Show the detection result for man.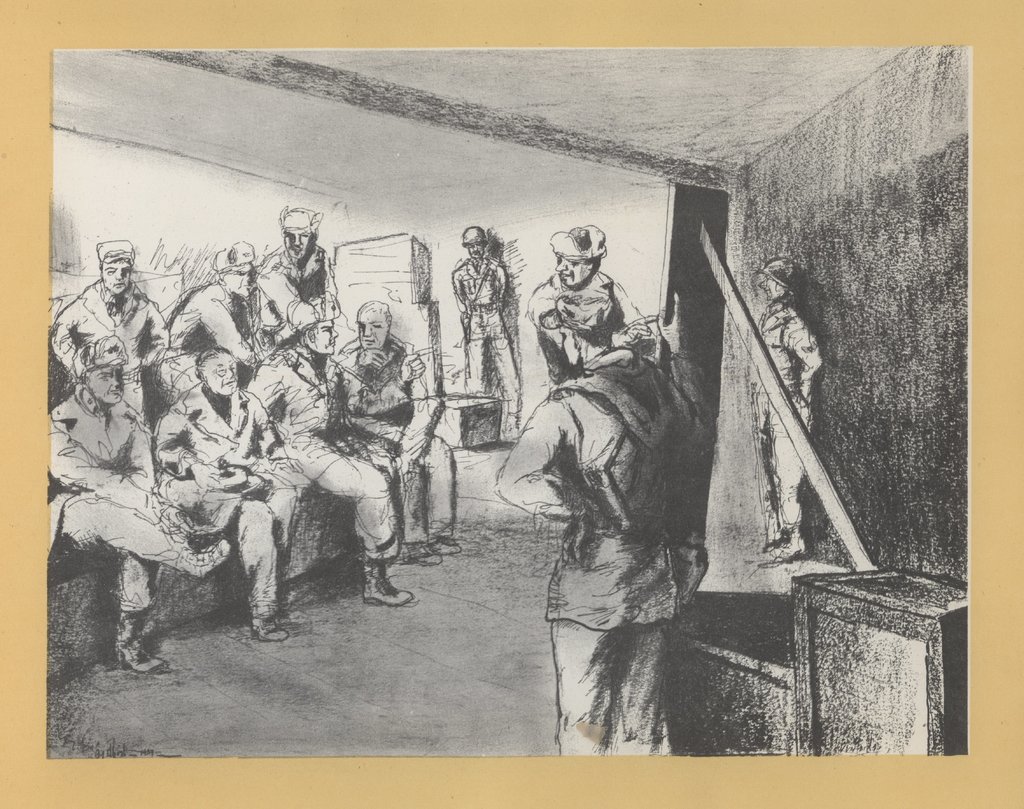
(444,221,522,437).
